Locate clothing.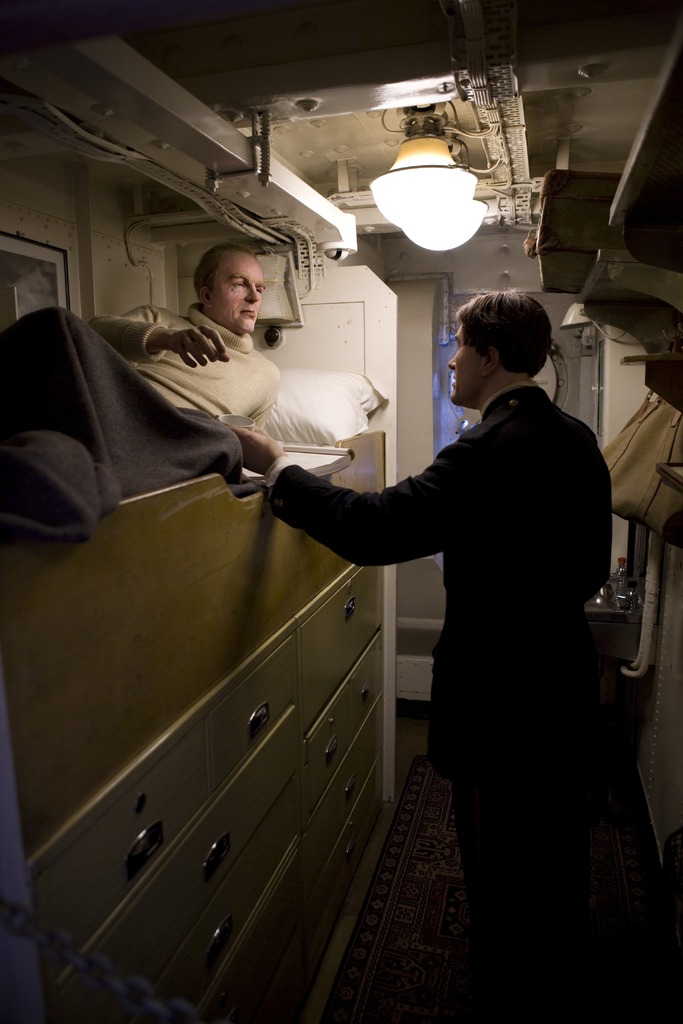
Bounding box: bbox(0, 292, 292, 545).
